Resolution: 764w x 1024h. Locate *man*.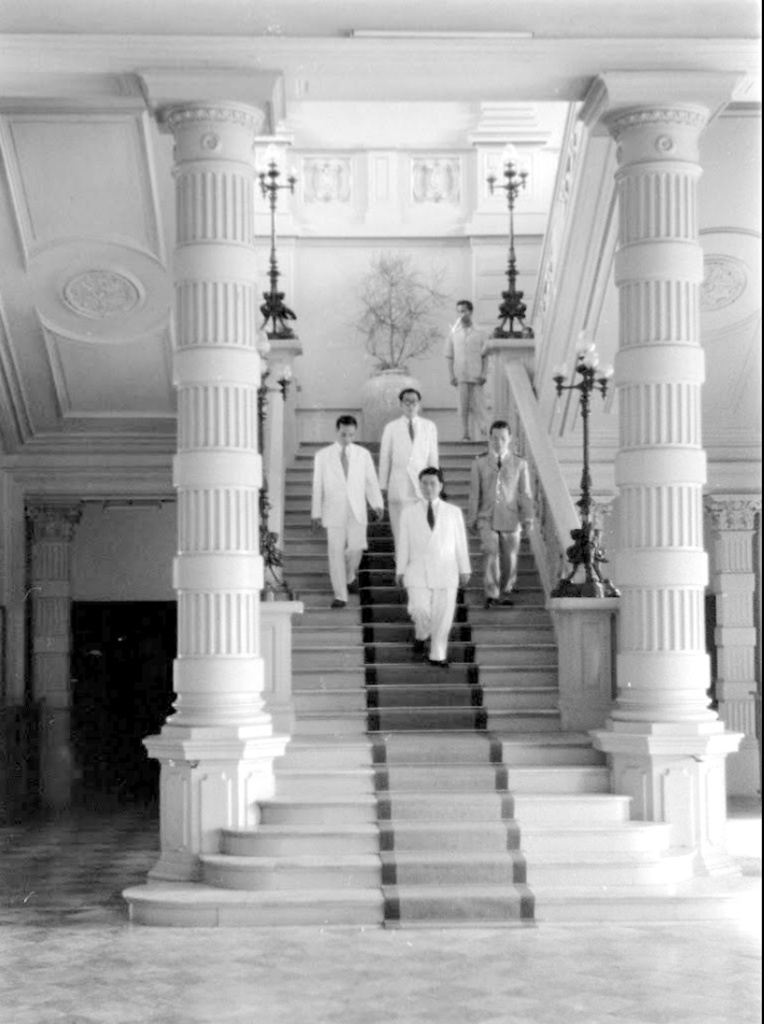
[left=394, top=467, right=474, bottom=673].
